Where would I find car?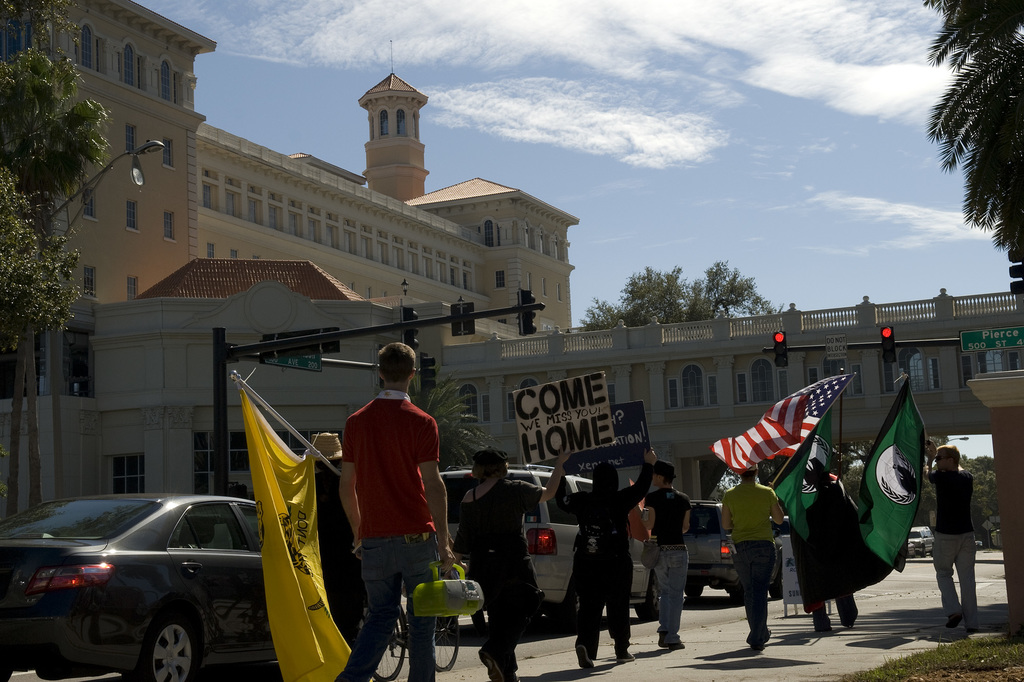
At {"left": 428, "top": 459, "right": 664, "bottom": 635}.
